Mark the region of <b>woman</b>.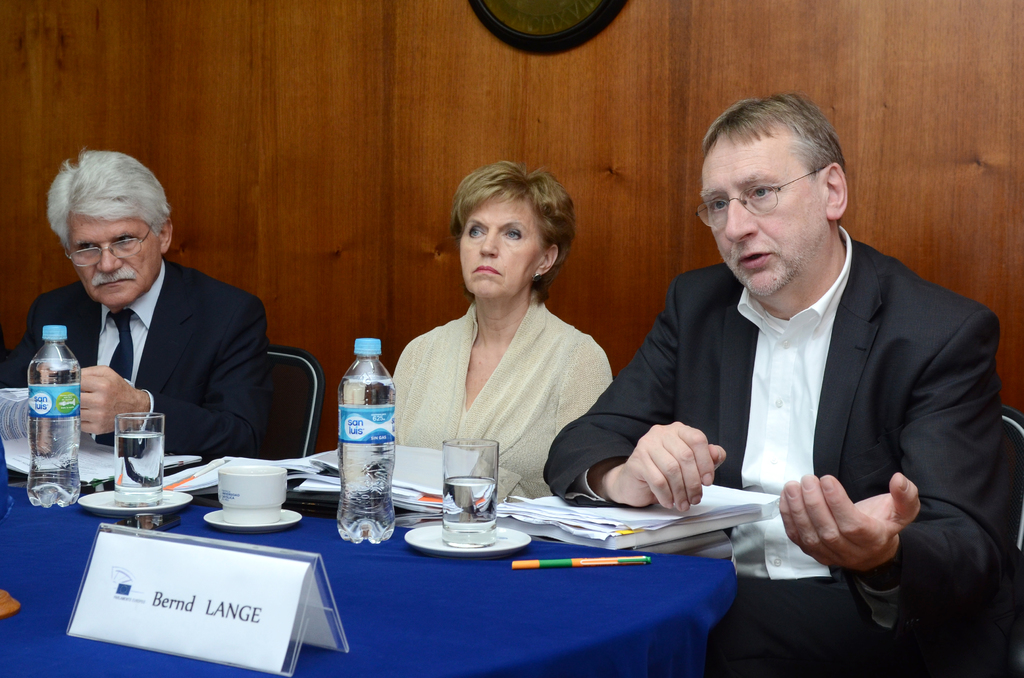
Region: select_region(392, 163, 623, 513).
